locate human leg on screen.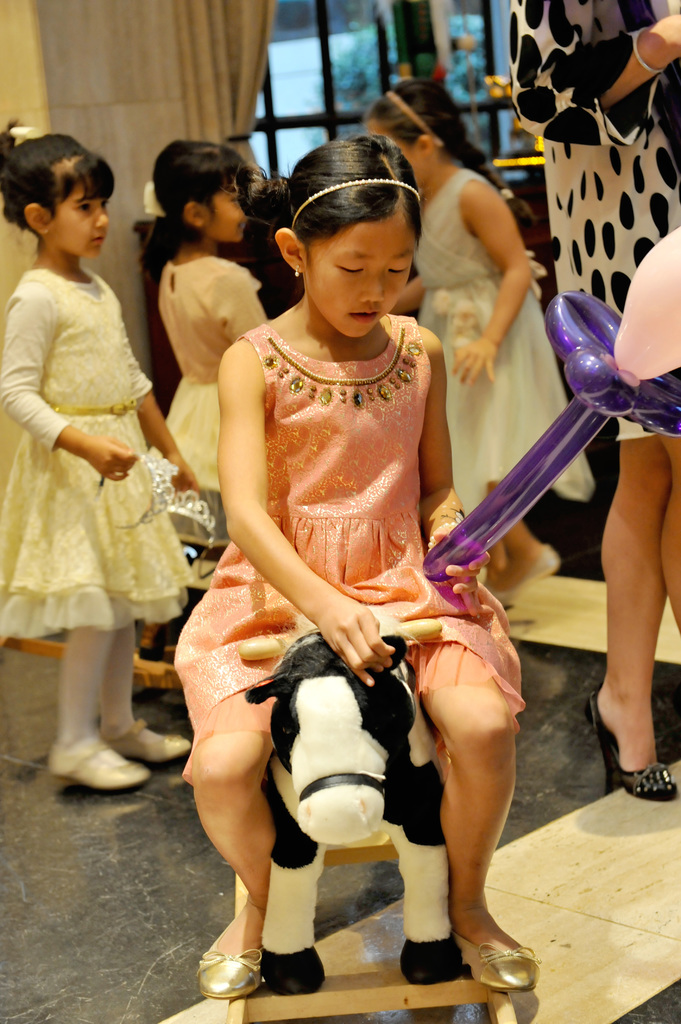
On screen at <bbox>97, 614, 189, 758</bbox>.
